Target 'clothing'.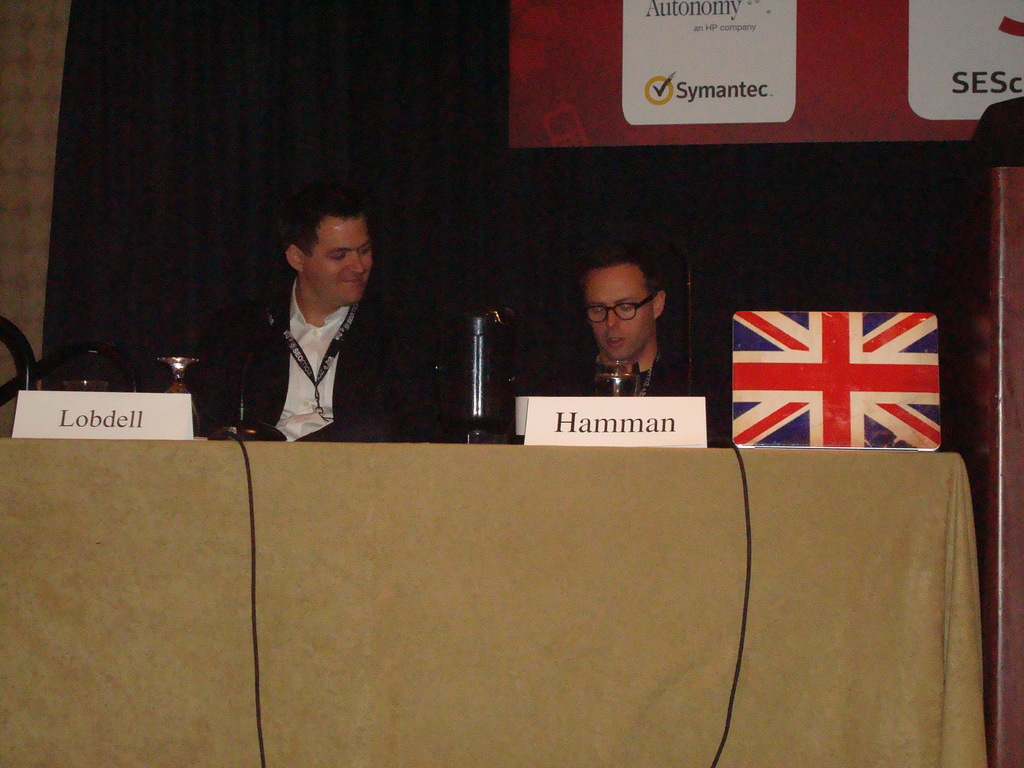
Target region: 198:281:451:445.
